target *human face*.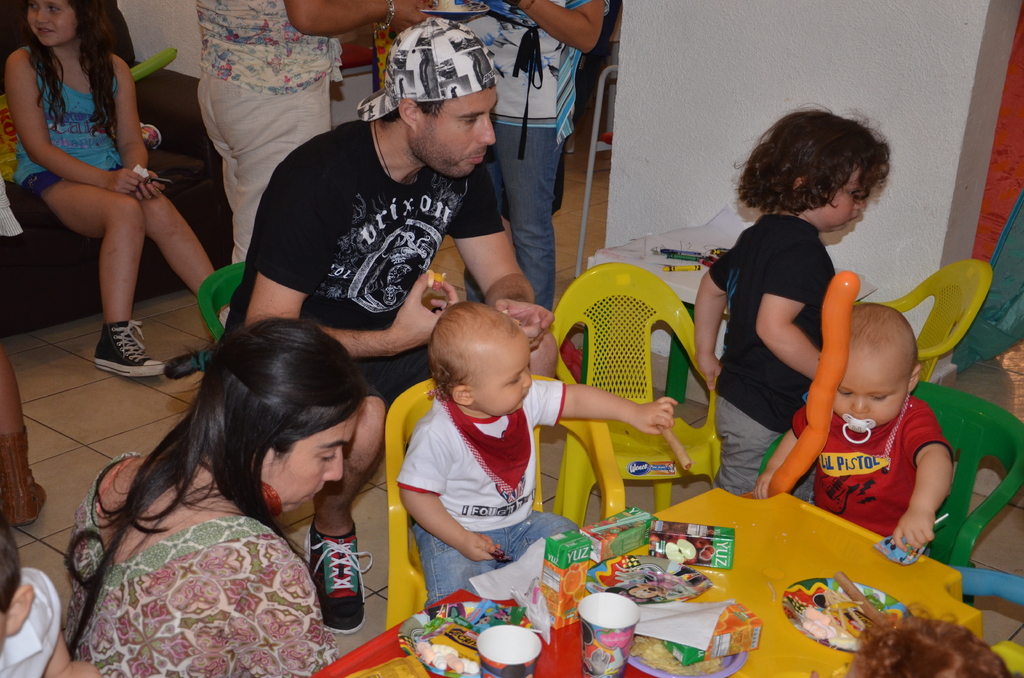
Target region: 800, 165, 868, 239.
